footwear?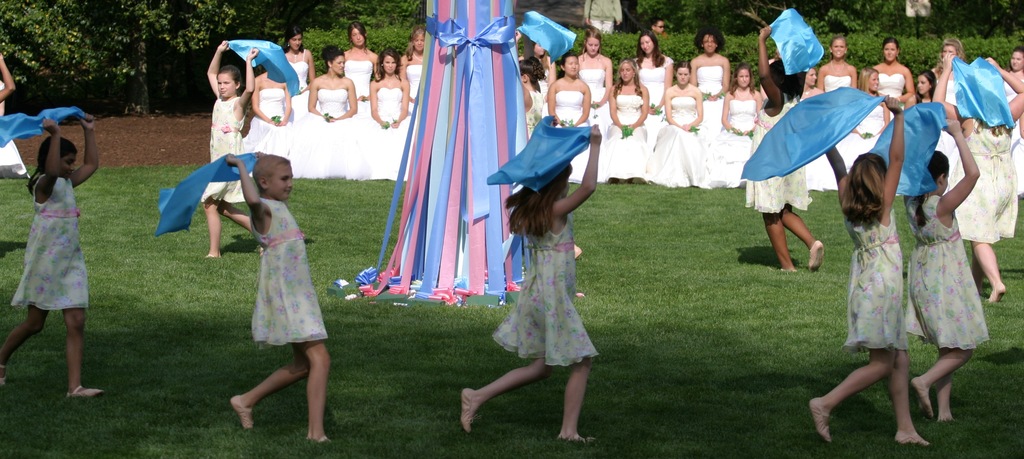
{"left": 67, "top": 384, "right": 106, "bottom": 400}
